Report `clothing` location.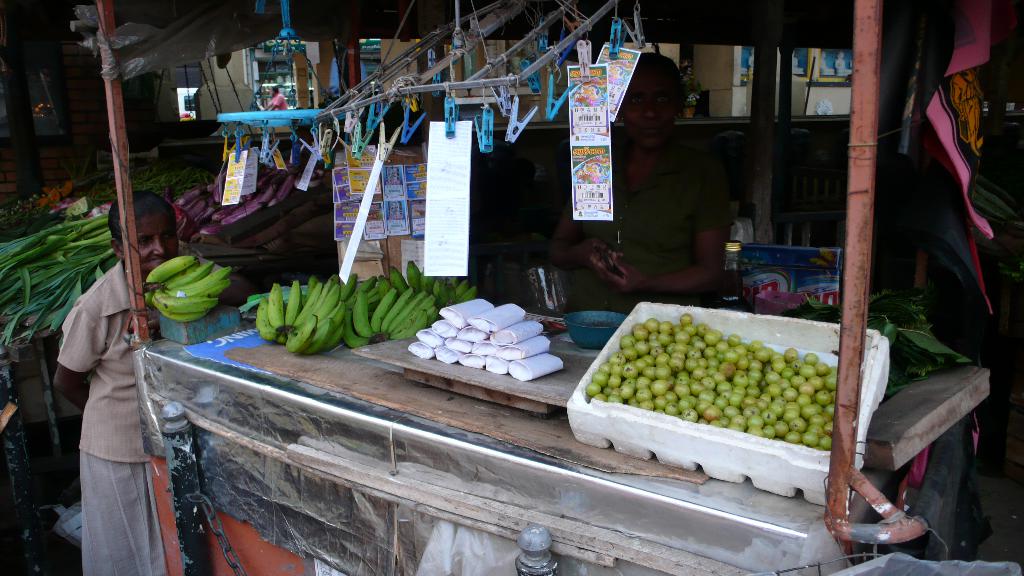
Report: locate(54, 255, 170, 575).
